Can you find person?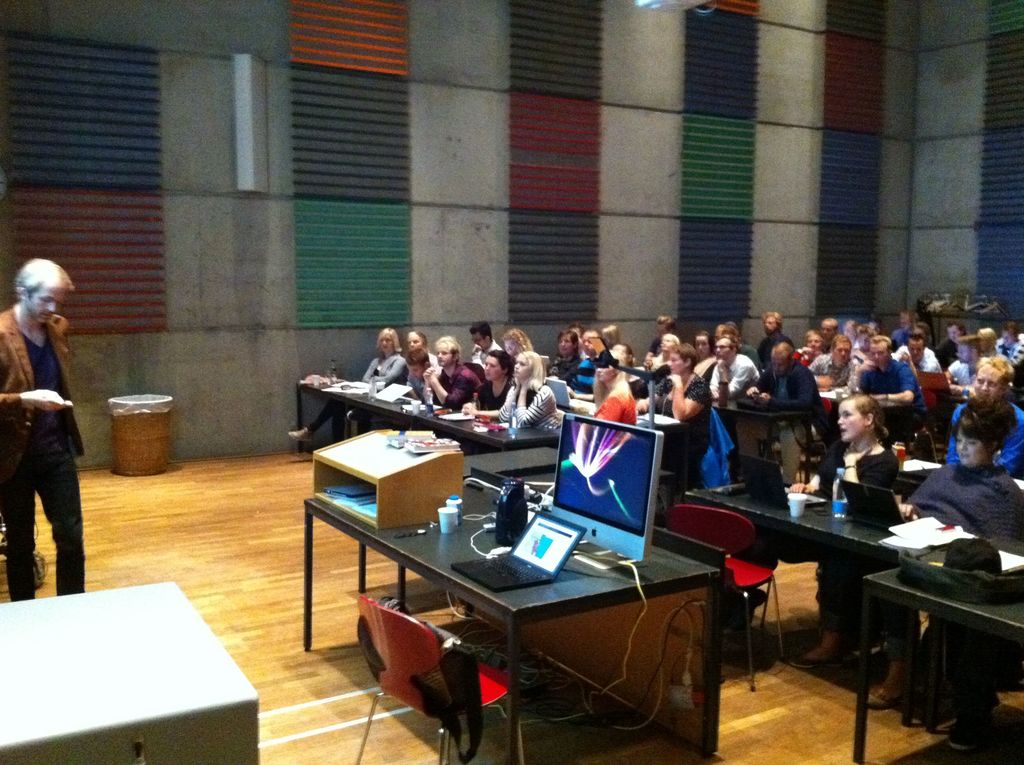
Yes, bounding box: crop(950, 355, 1023, 472).
